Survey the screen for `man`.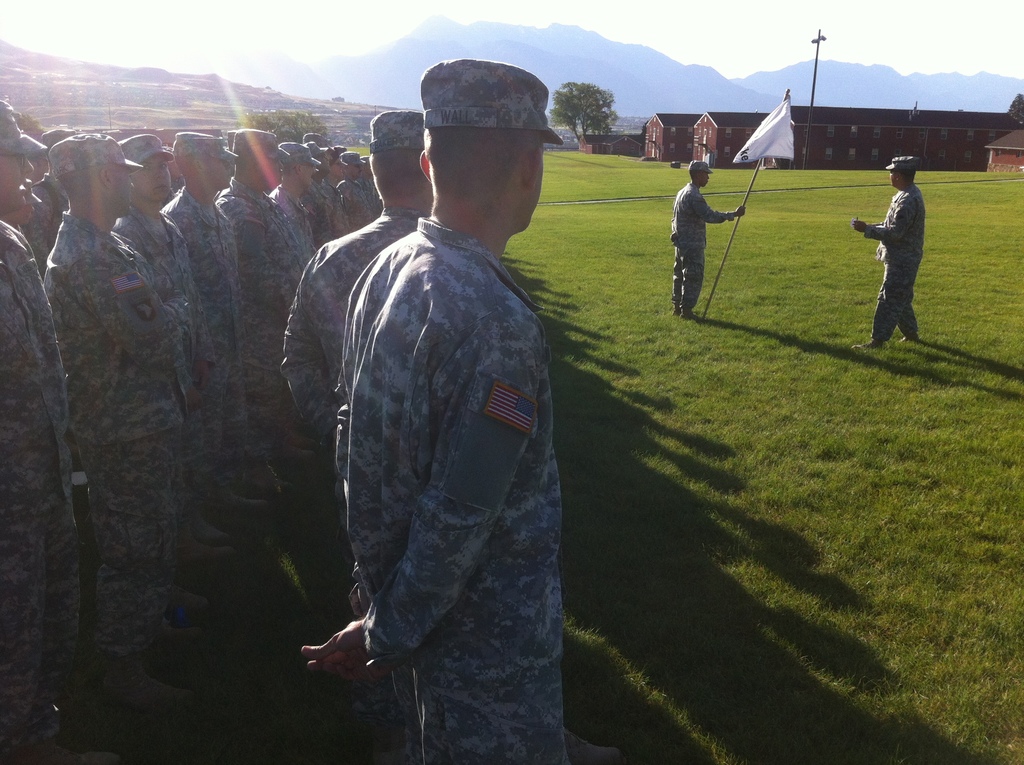
Survey found: <region>272, 40, 593, 763</region>.
